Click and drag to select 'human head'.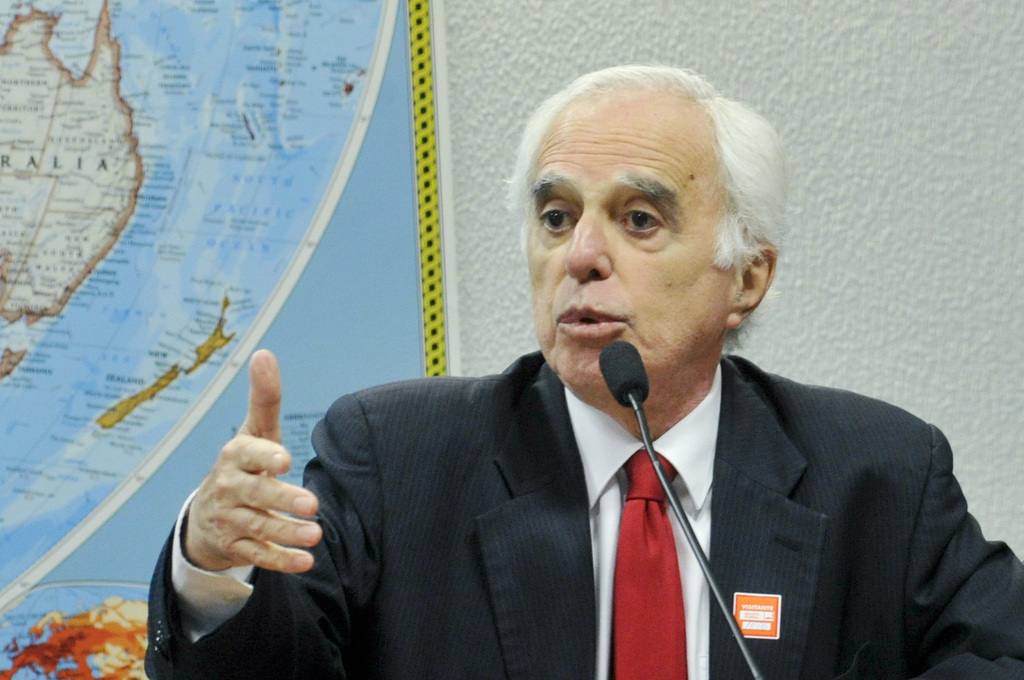
Selection: (517,63,780,438).
